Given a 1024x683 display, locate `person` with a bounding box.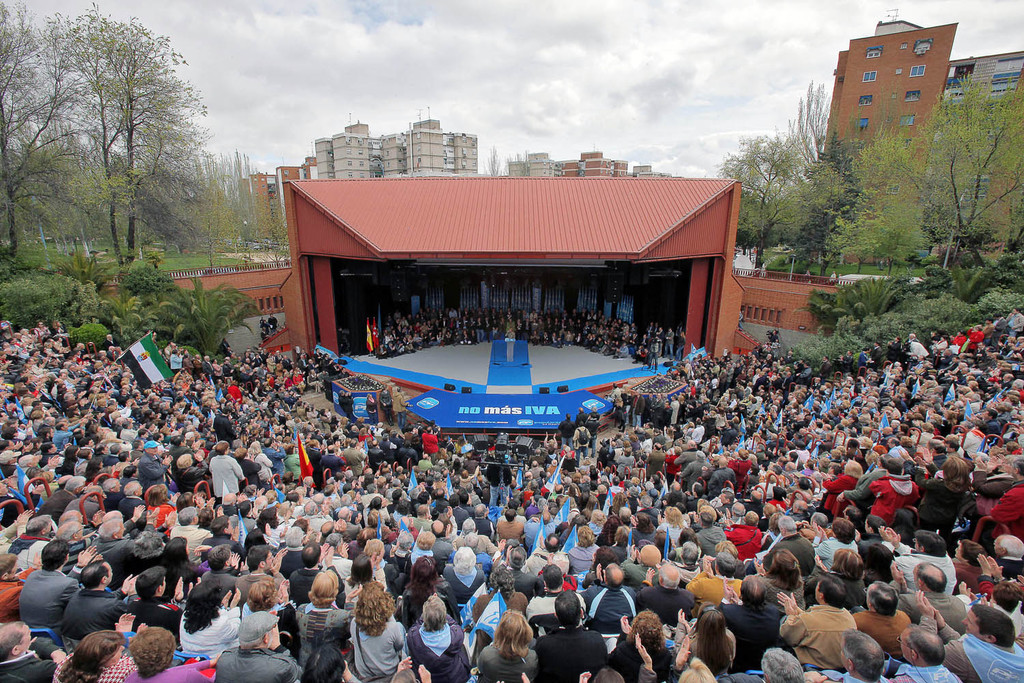
Located: BBox(657, 520, 668, 554).
